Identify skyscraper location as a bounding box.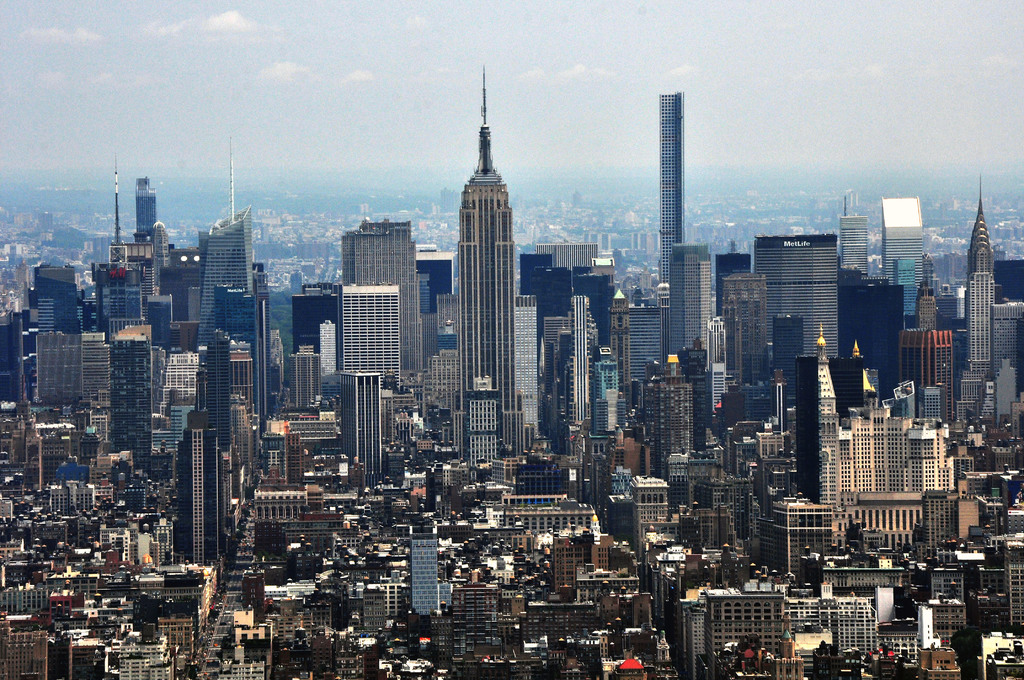
750:236:838:362.
